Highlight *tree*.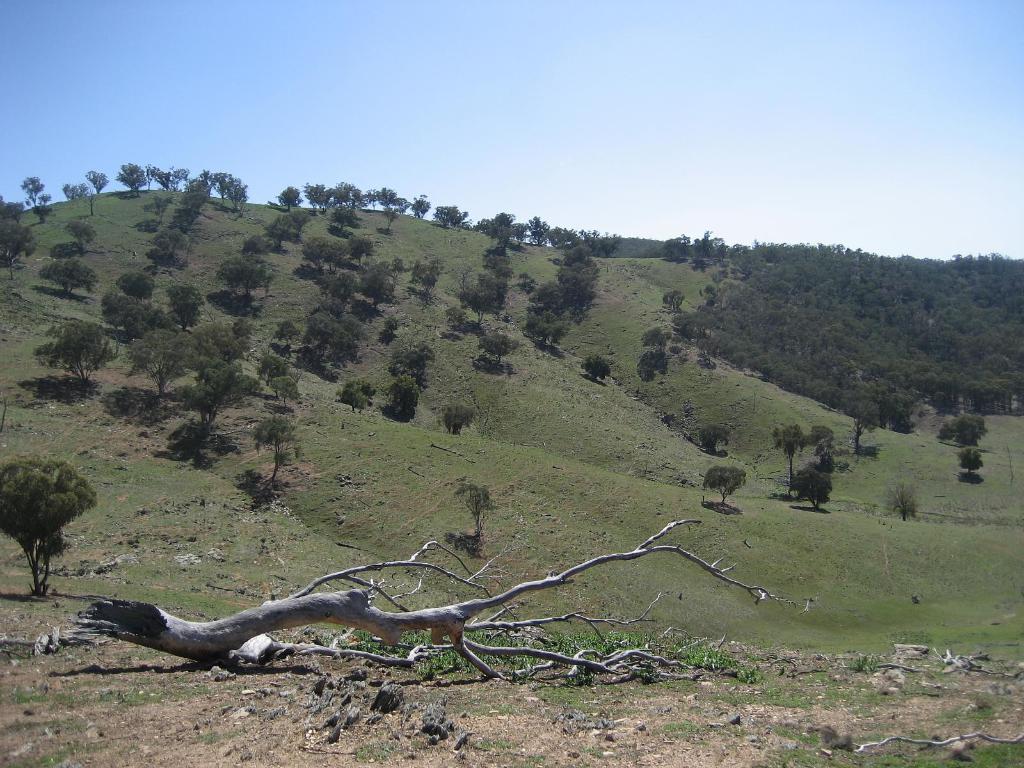
Highlighted region: (144,163,156,190).
